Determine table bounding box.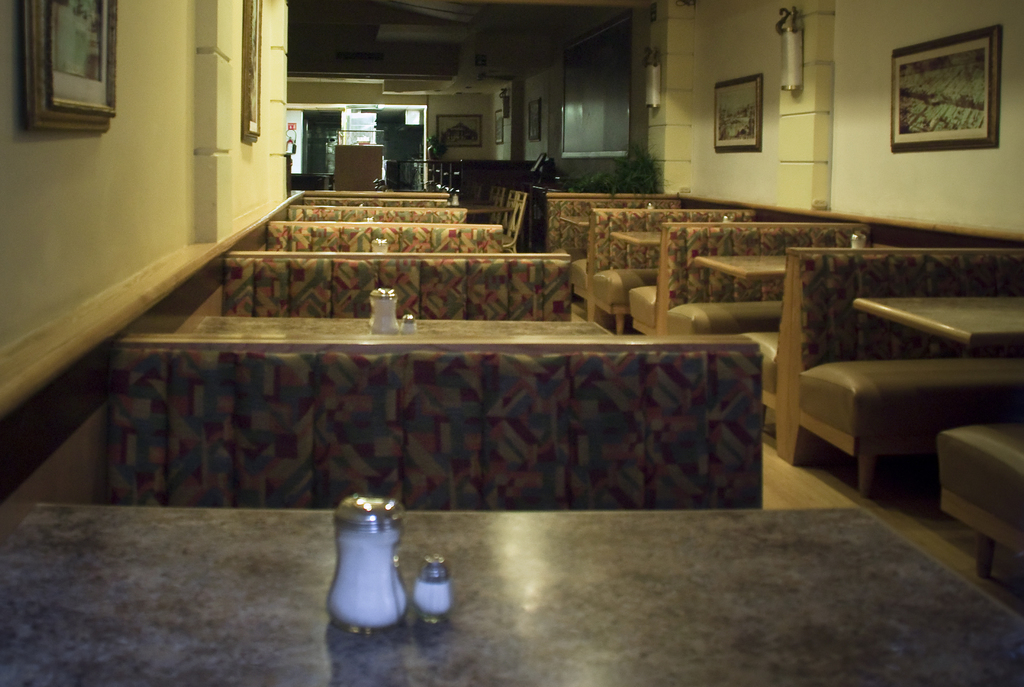
Determined: box(0, 503, 1023, 686).
